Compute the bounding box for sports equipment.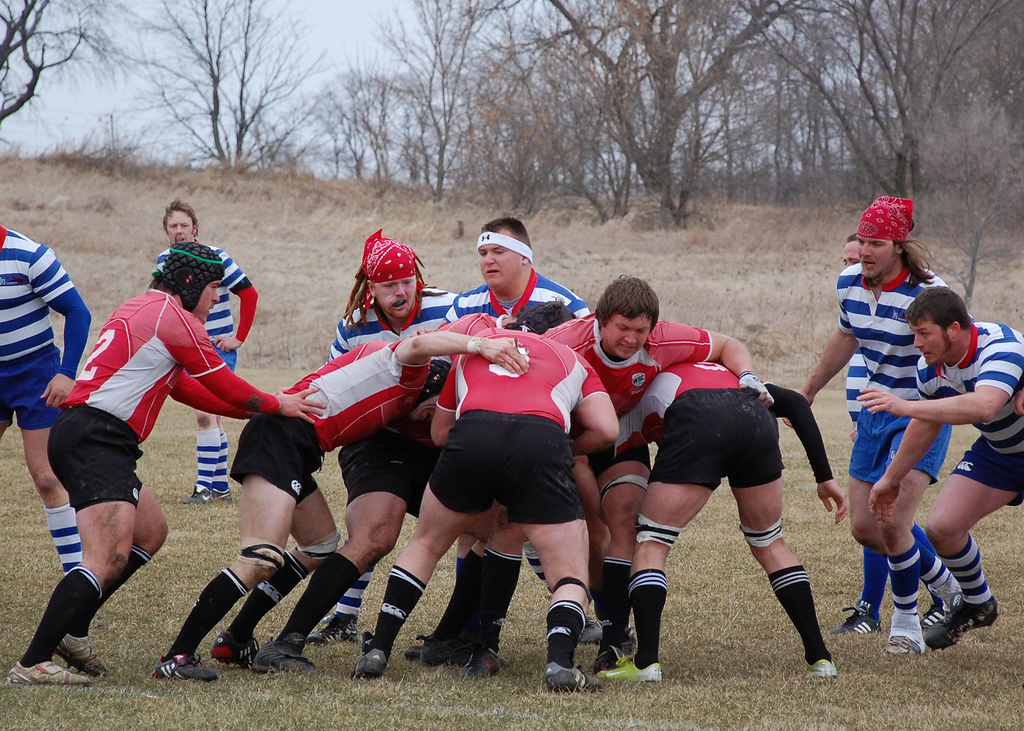
x1=922 y1=598 x2=995 y2=653.
